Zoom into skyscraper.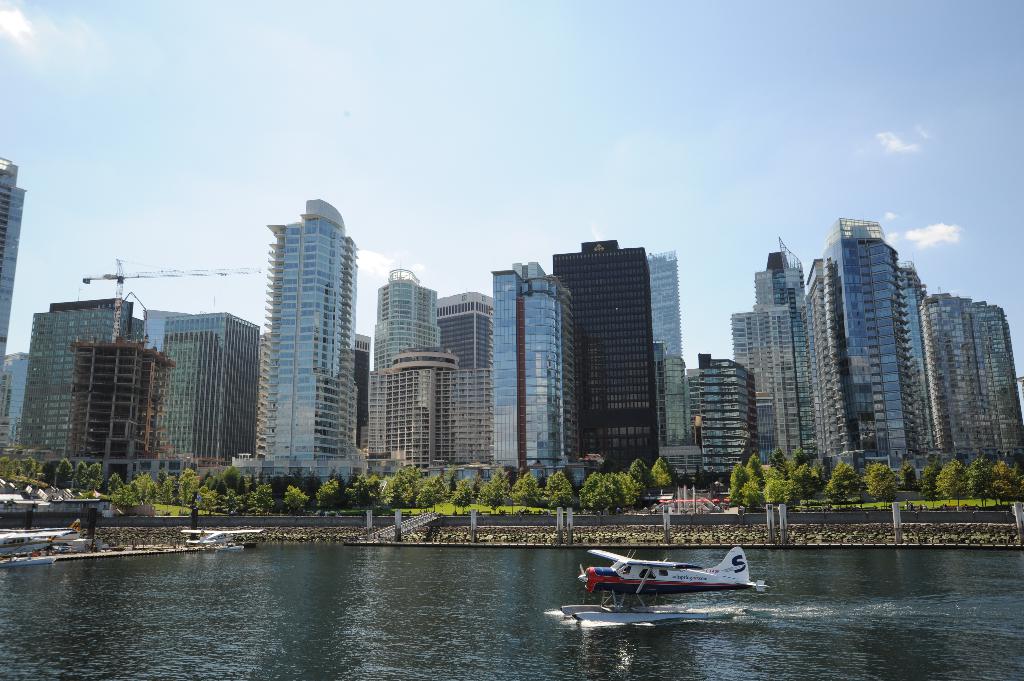
Zoom target: bbox(232, 164, 365, 487).
